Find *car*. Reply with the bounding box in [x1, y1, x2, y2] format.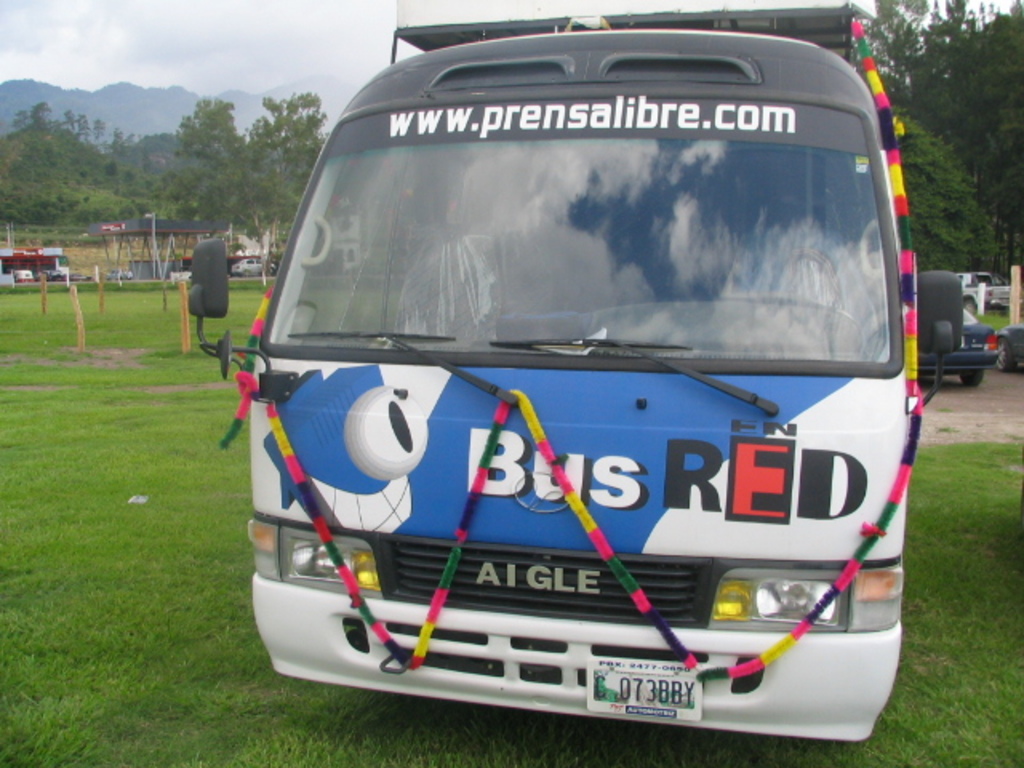
[69, 270, 91, 283].
